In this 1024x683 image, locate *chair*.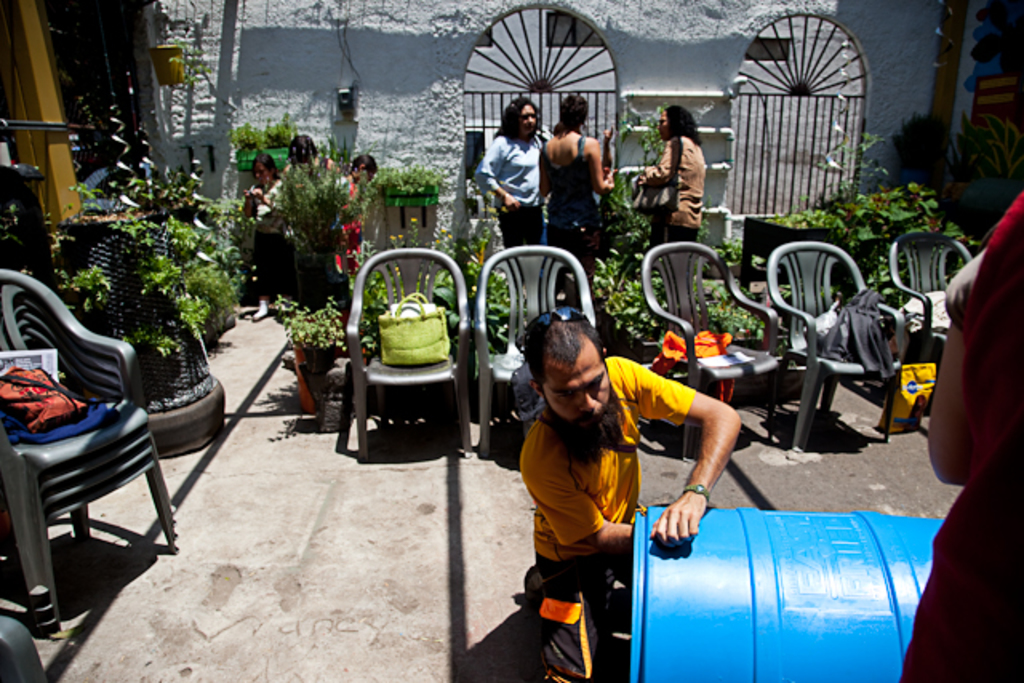
Bounding box: (475,246,603,461).
